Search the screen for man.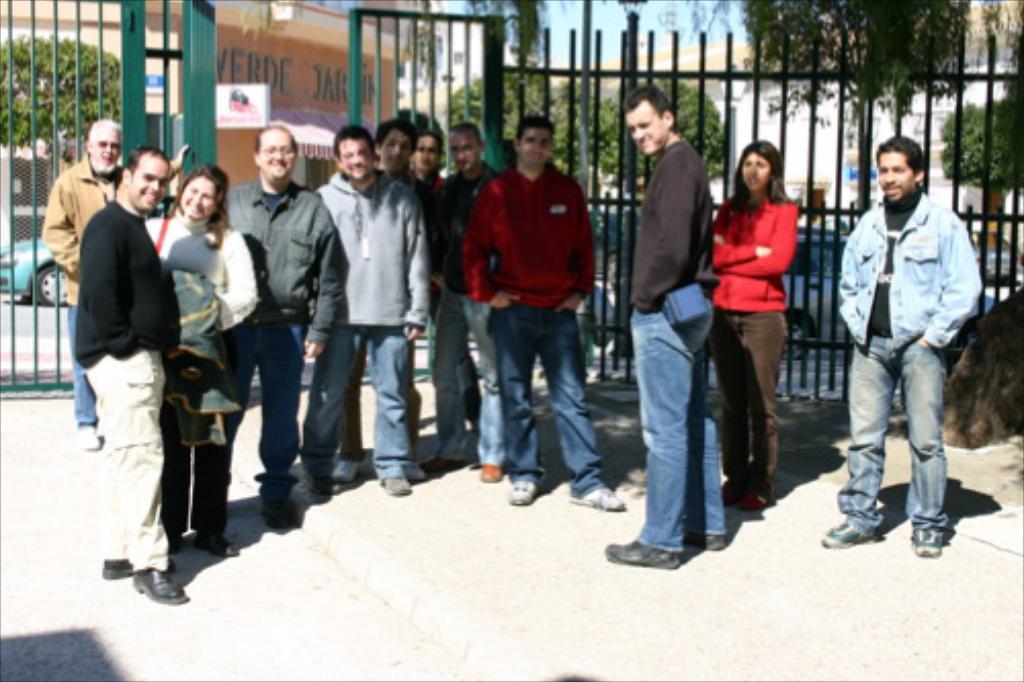
Found at [330, 117, 434, 479].
